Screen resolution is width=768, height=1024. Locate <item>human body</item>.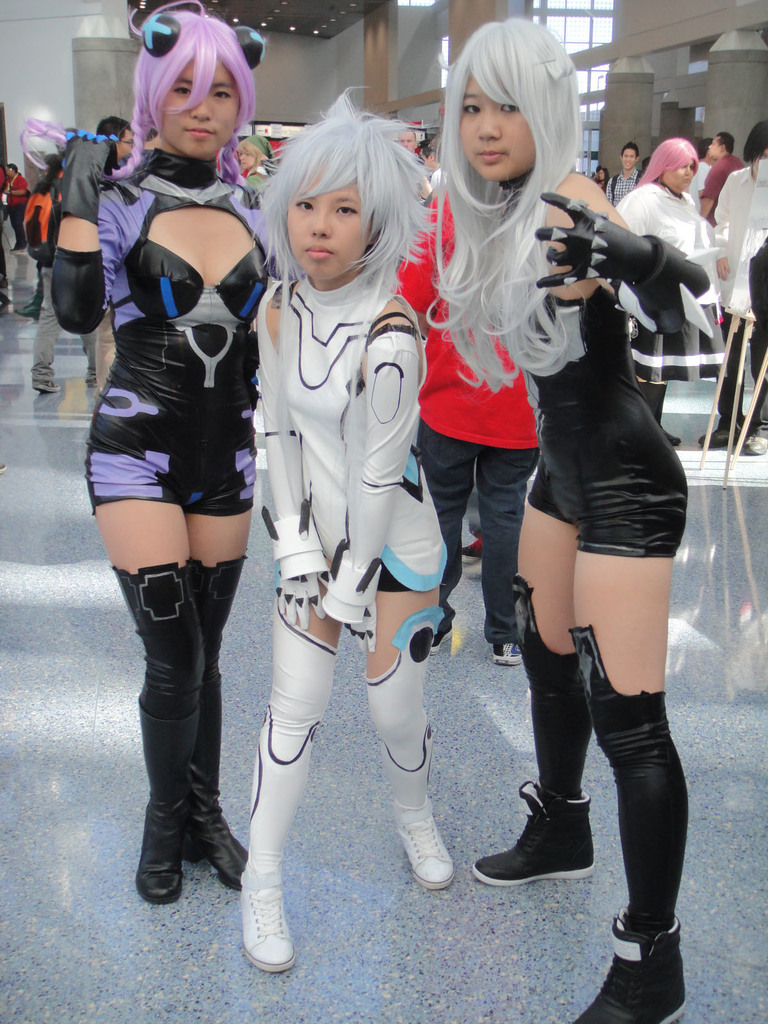
detection(595, 166, 604, 183).
